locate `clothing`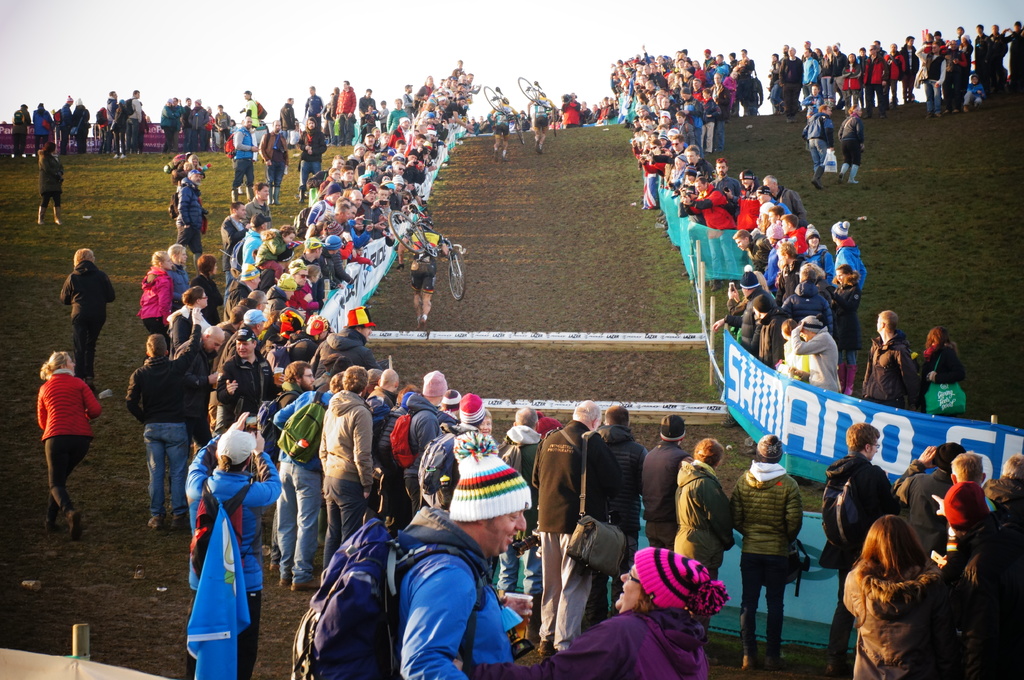
[left=486, top=424, right=554, bottom=600]
